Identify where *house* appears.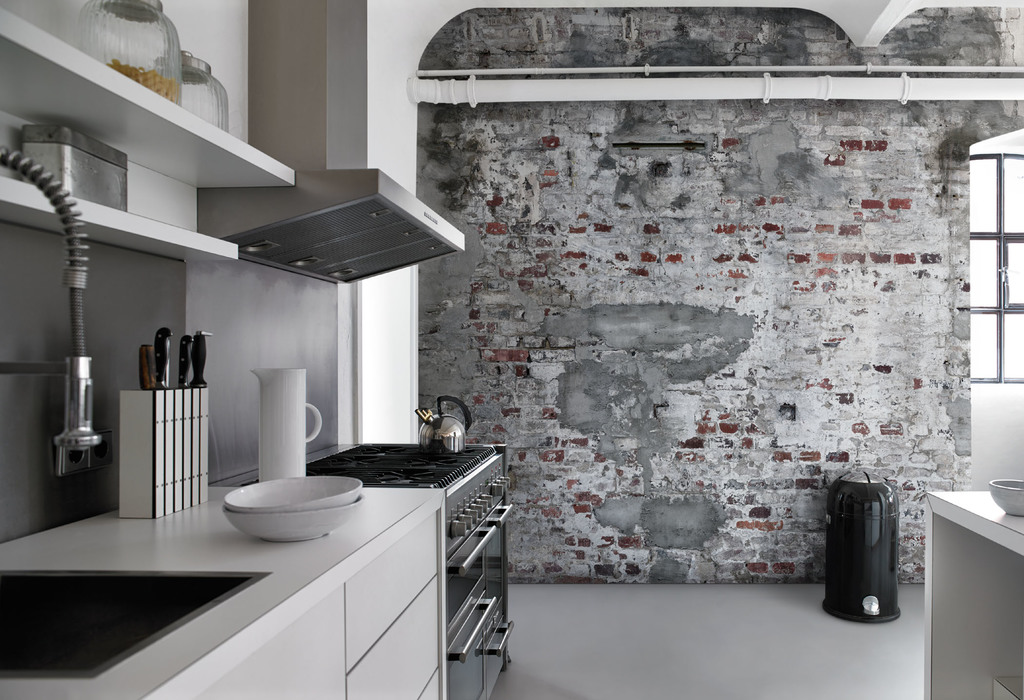
Appears at 3, 6, 1022, 699.
